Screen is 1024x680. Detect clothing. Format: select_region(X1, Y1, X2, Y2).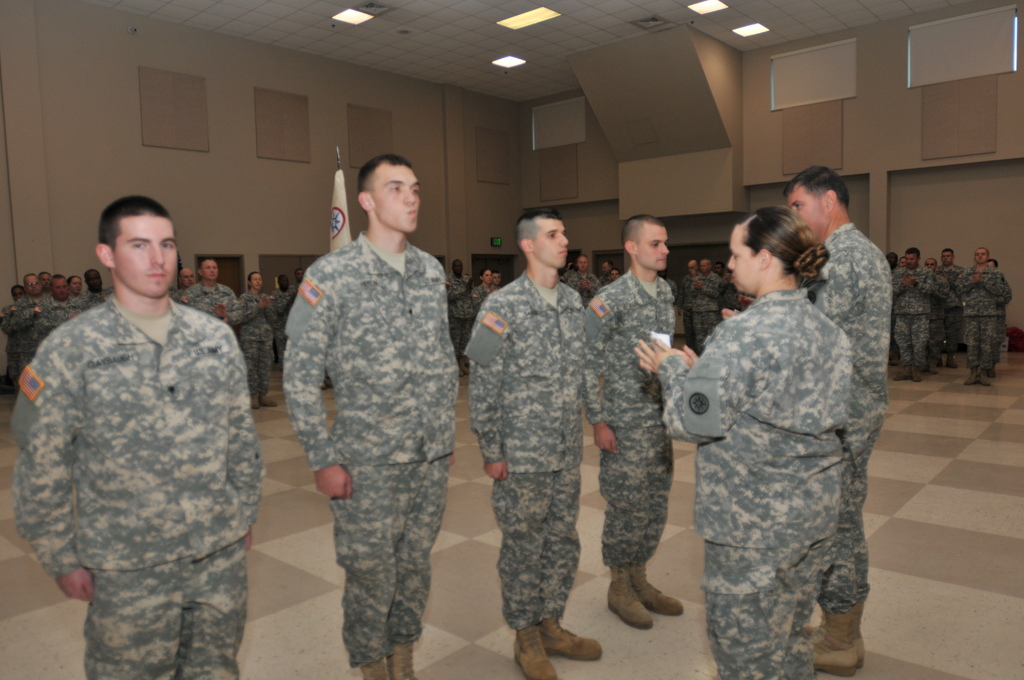
select_region(566, 266, 598, 299).
